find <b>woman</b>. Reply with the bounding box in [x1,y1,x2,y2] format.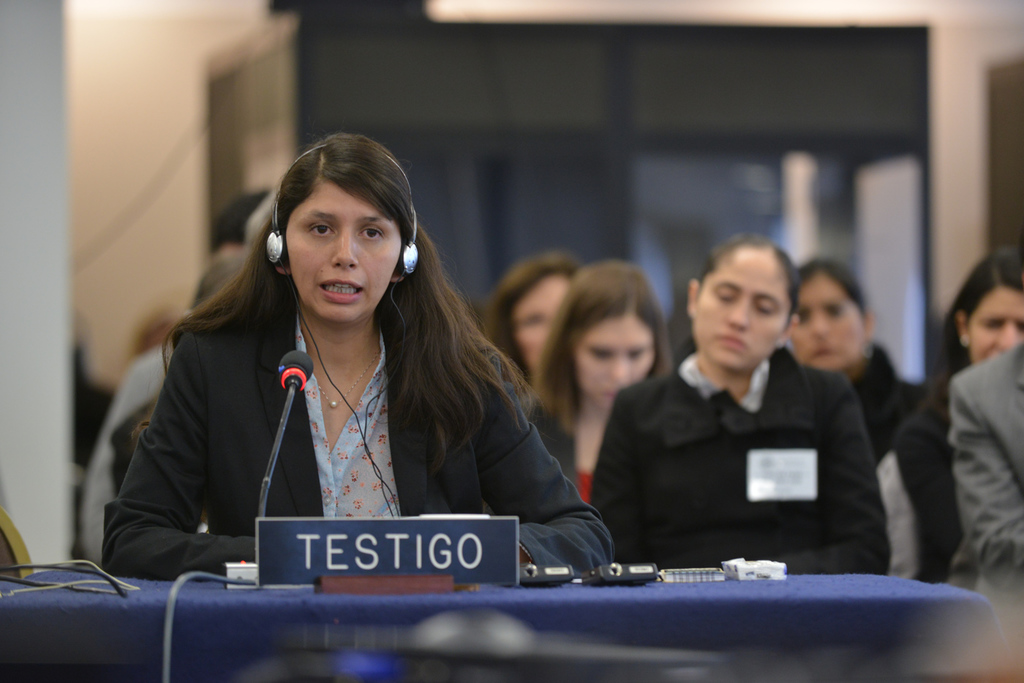
[862,249,1023,589].
